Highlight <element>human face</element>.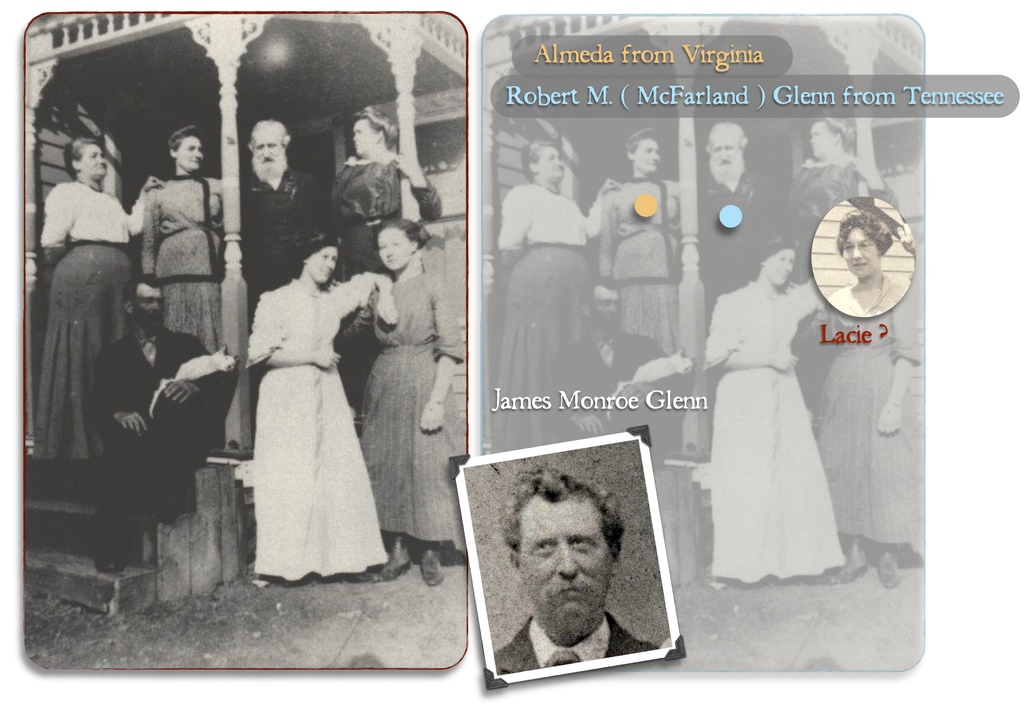
Highlighted region: (593,291,618,327).
